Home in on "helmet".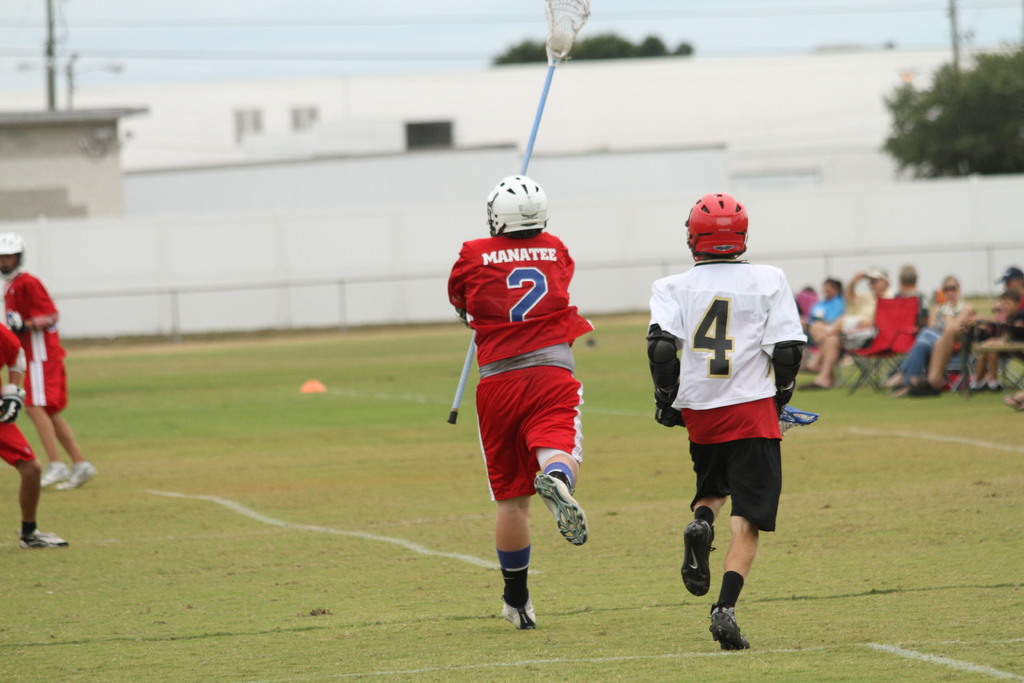
Homed in at box(0, 230, 25, 280).
